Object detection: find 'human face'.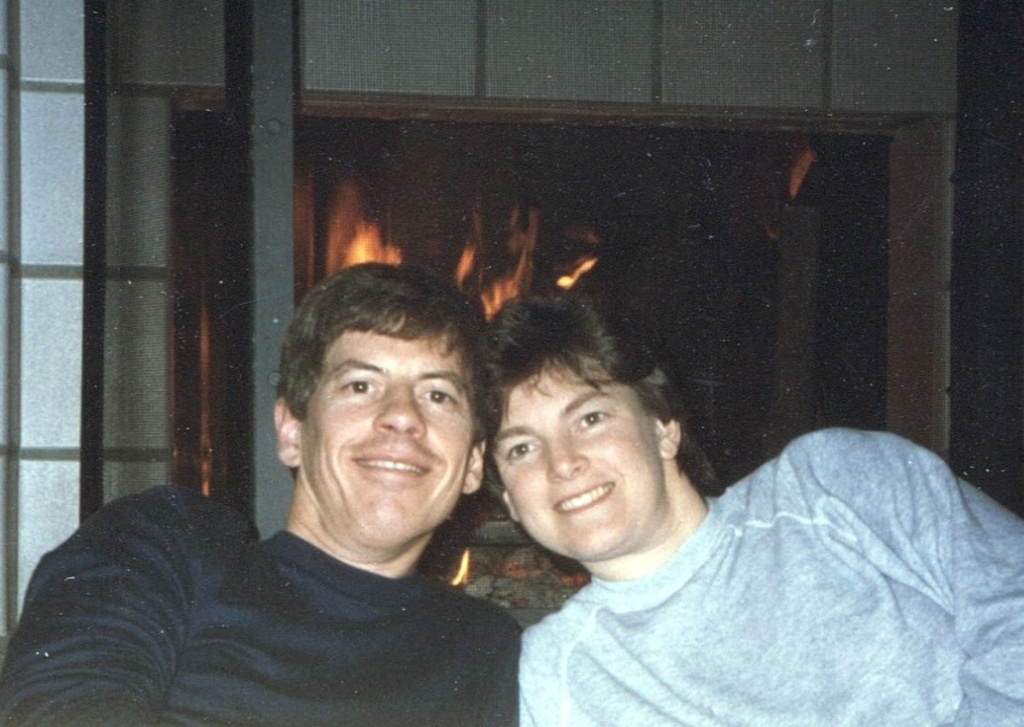
496, 358, 655, 565.
